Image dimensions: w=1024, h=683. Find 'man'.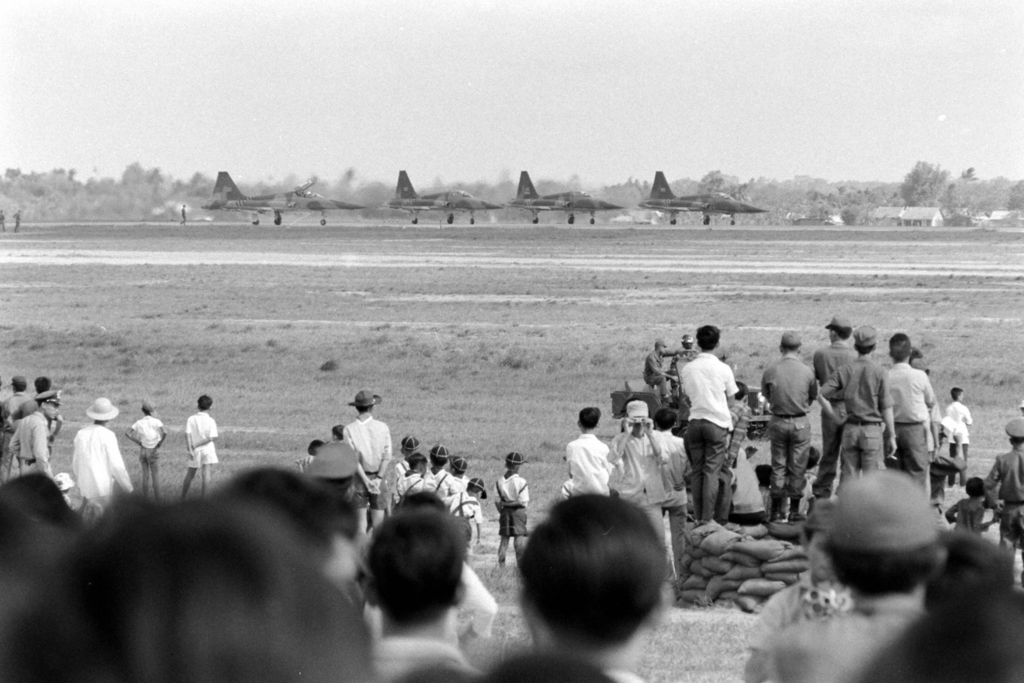
950 383 975 481.
